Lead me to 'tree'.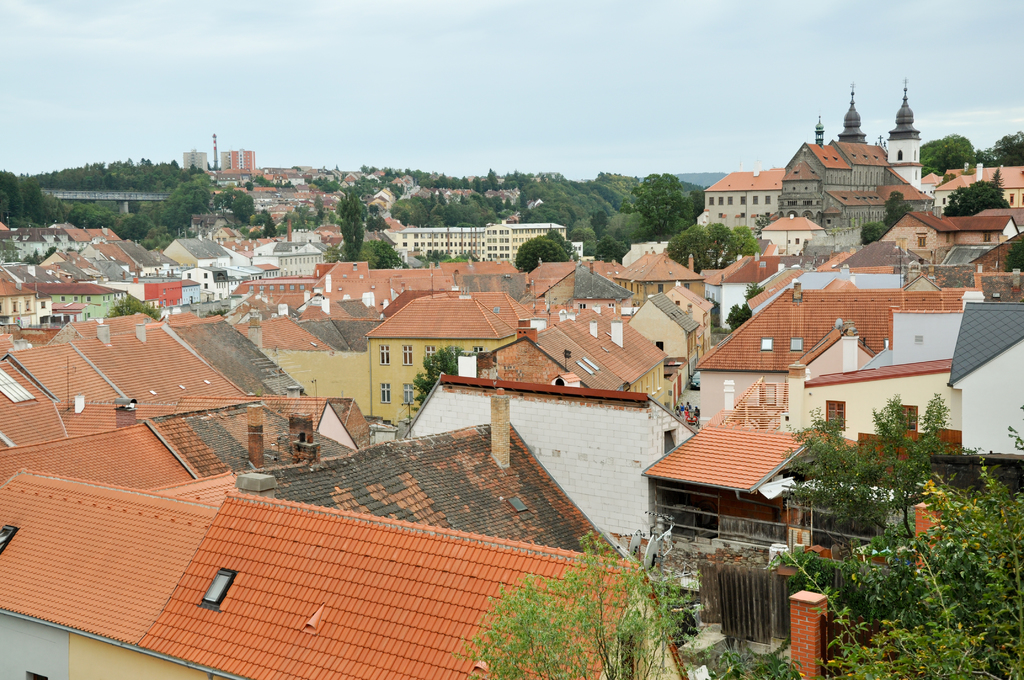
Lead to {"x1": 668, "y1": 223, "x2": 756, "y2": 275}.
